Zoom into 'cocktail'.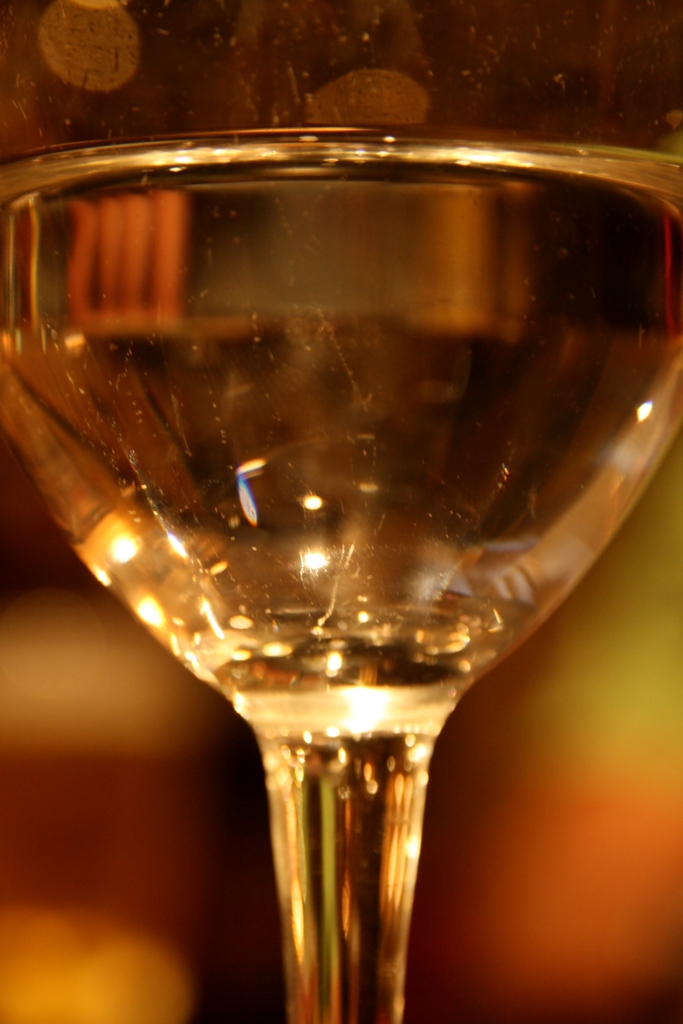
Zoom target: (left=0, top=0, right=682, bottom=1023).
